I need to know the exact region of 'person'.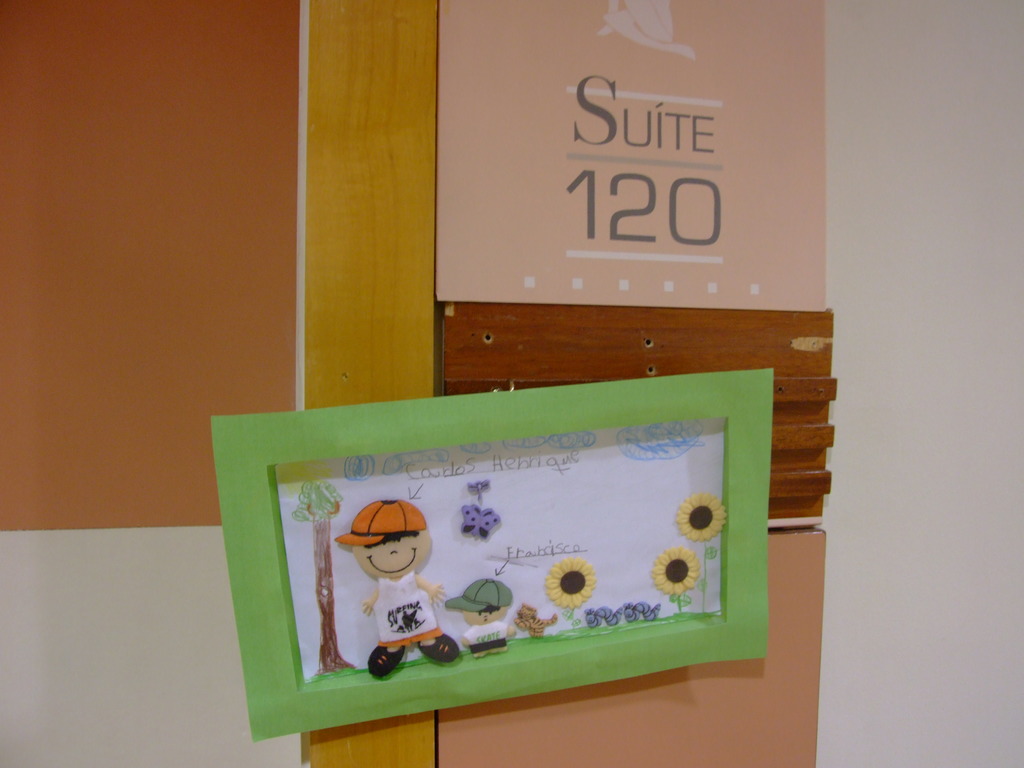
Region: rect(335, 499, 462, 680).
